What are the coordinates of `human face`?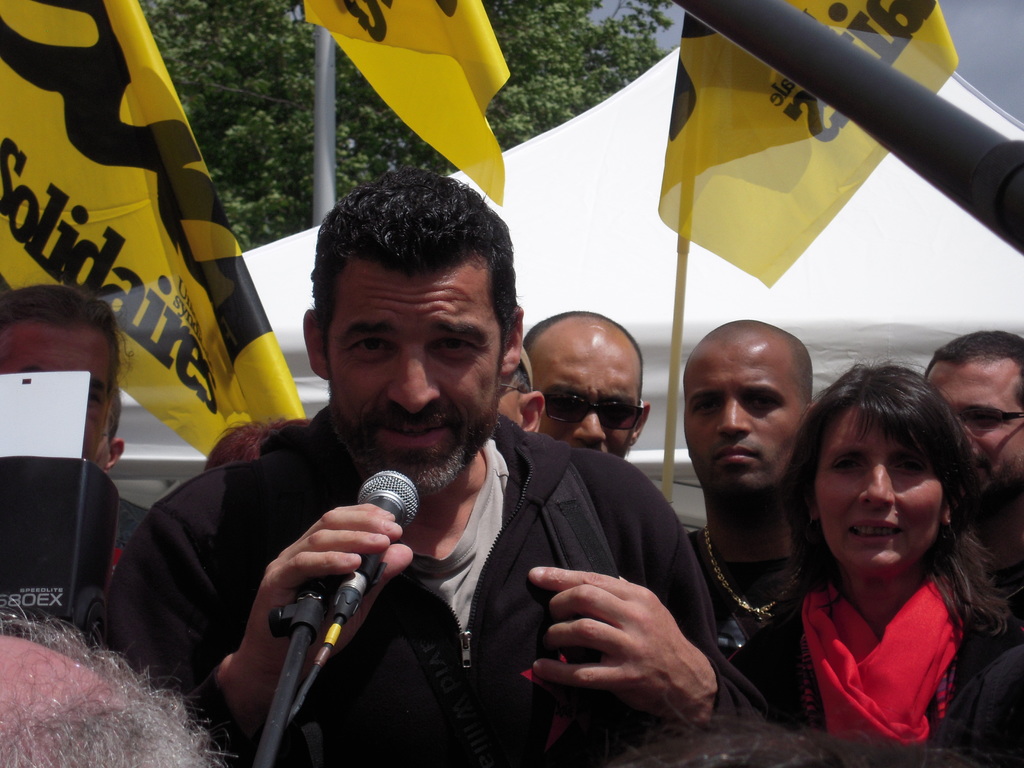
813 405 941 577.
